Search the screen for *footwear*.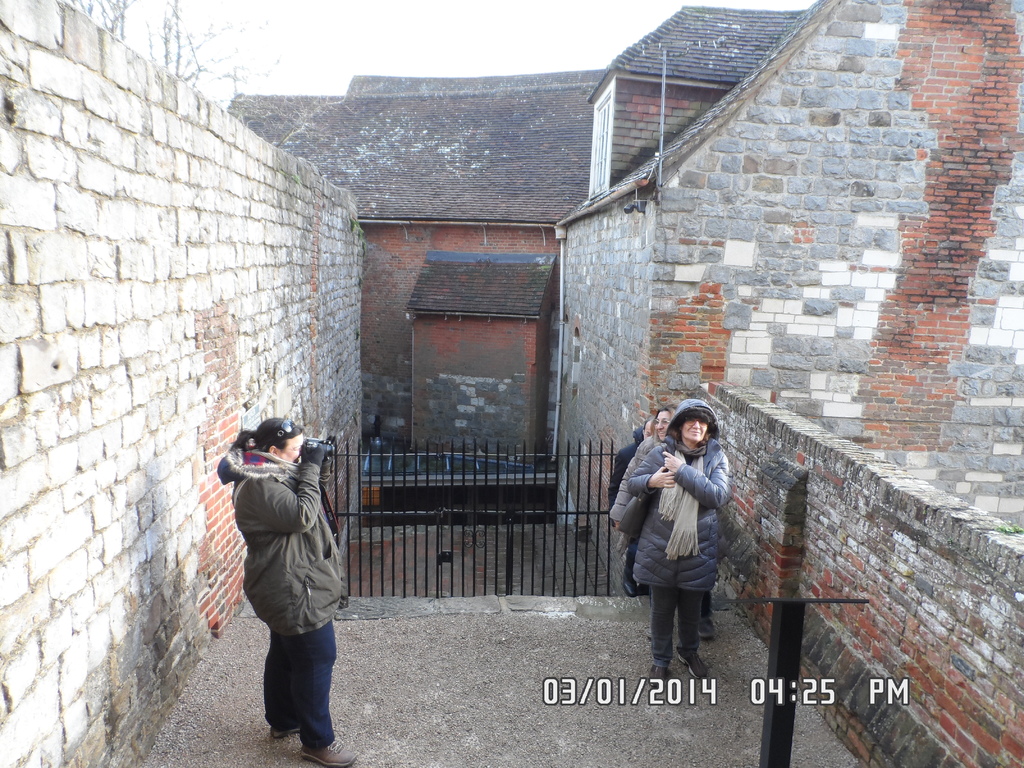
Found at x1=298 y1=730 x2=353 y2=764.
